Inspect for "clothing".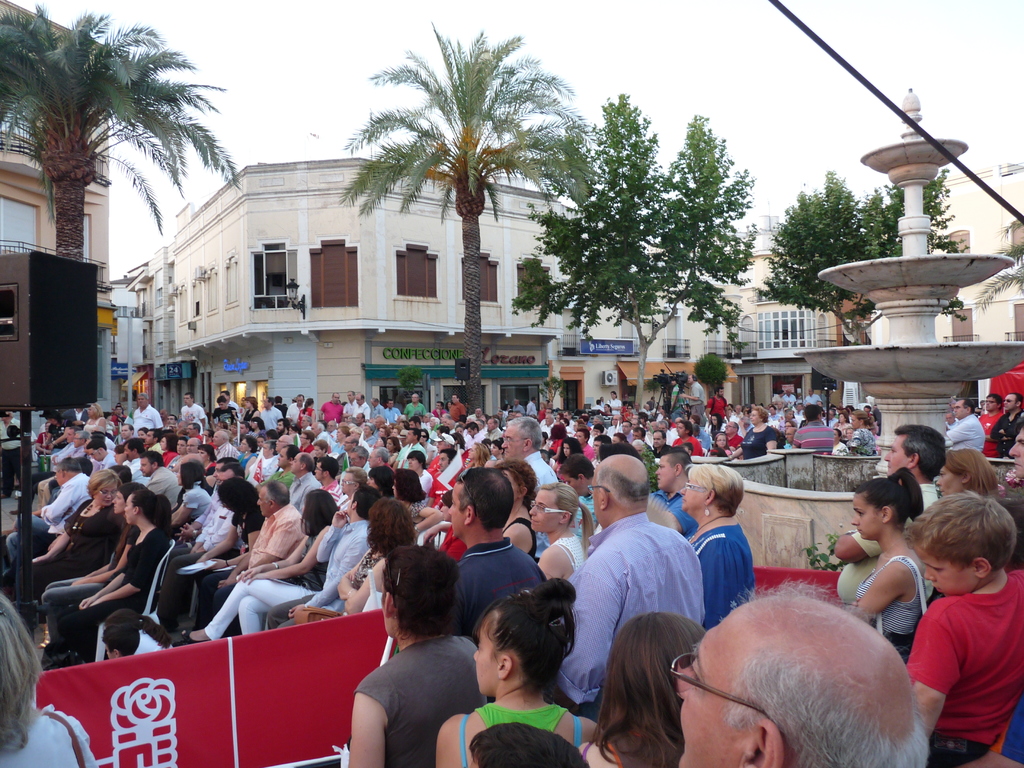
Inspection: 832 483 941 621.
